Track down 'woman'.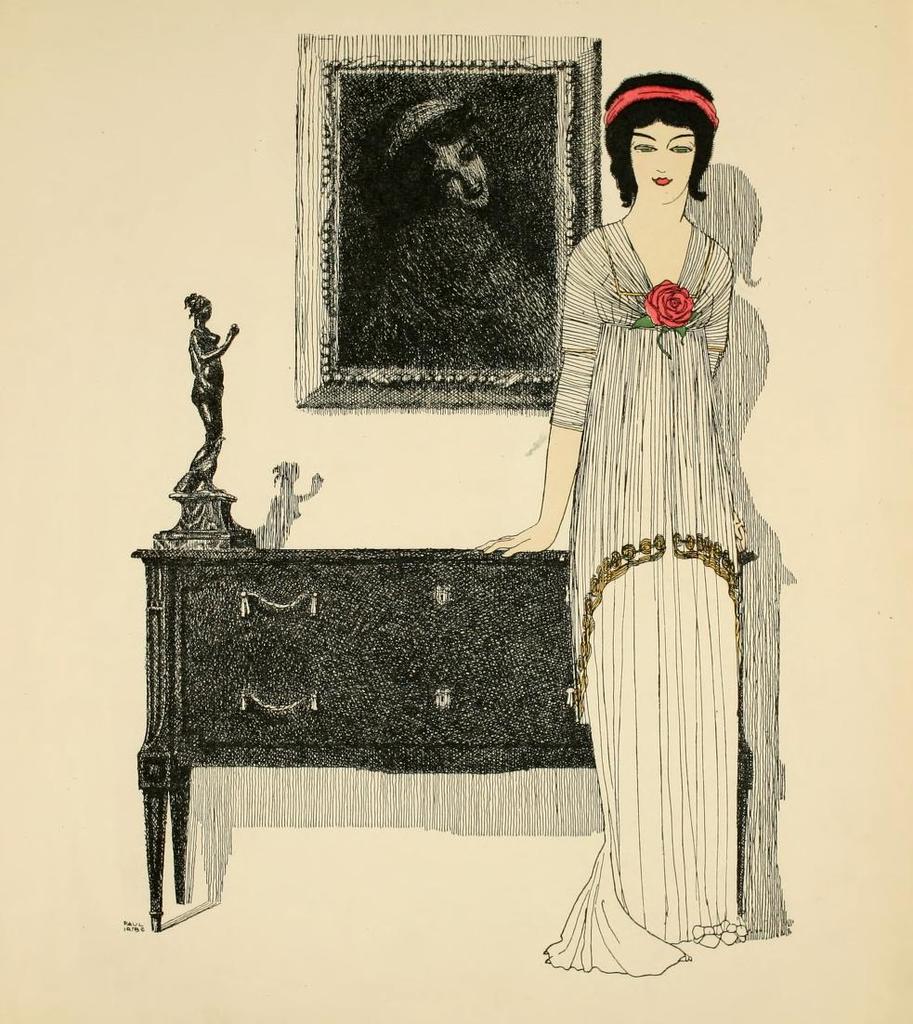
Tracked to (347,96,558,368).
